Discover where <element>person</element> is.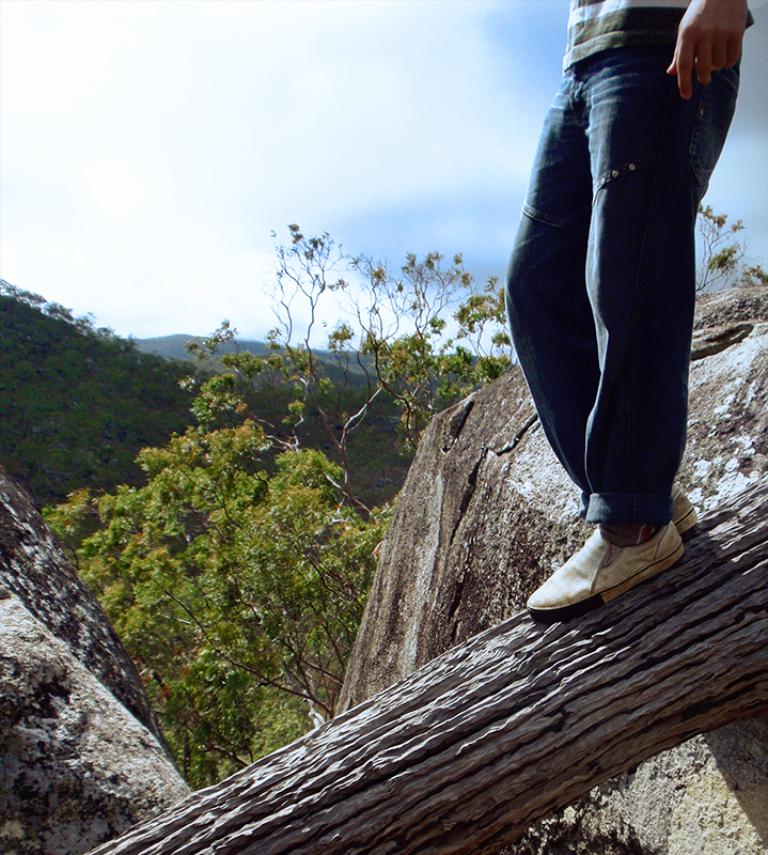
Discovered at region(498, 0, 732, 606).
